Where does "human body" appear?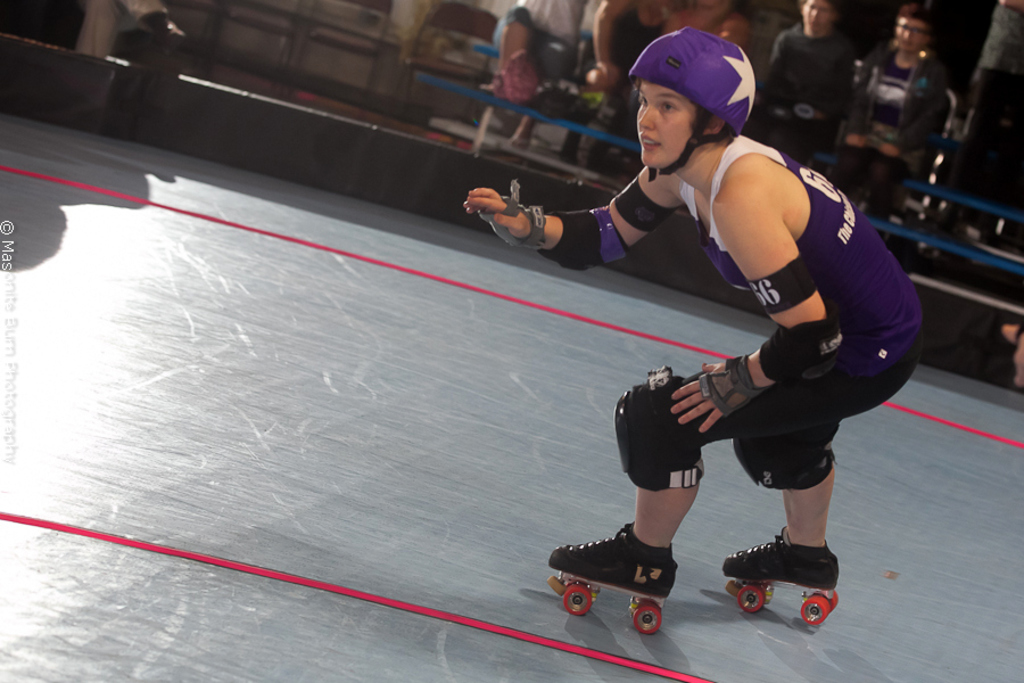
Appears at box=[767, 0, 857, 166].
